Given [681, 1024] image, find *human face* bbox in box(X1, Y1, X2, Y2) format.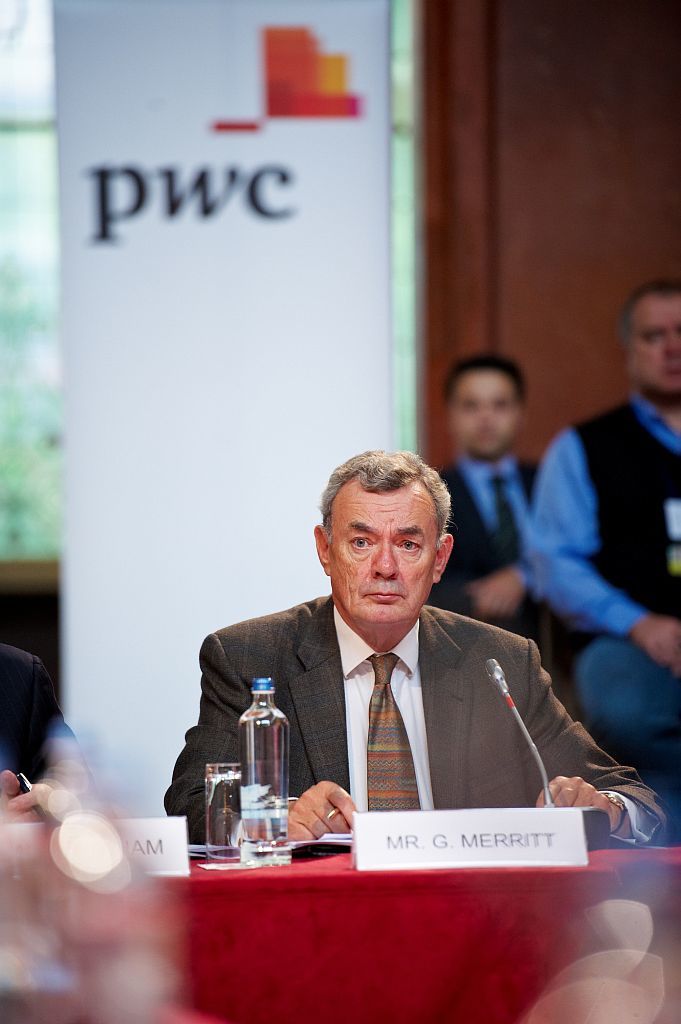
box(633, 282, 680, 402).
